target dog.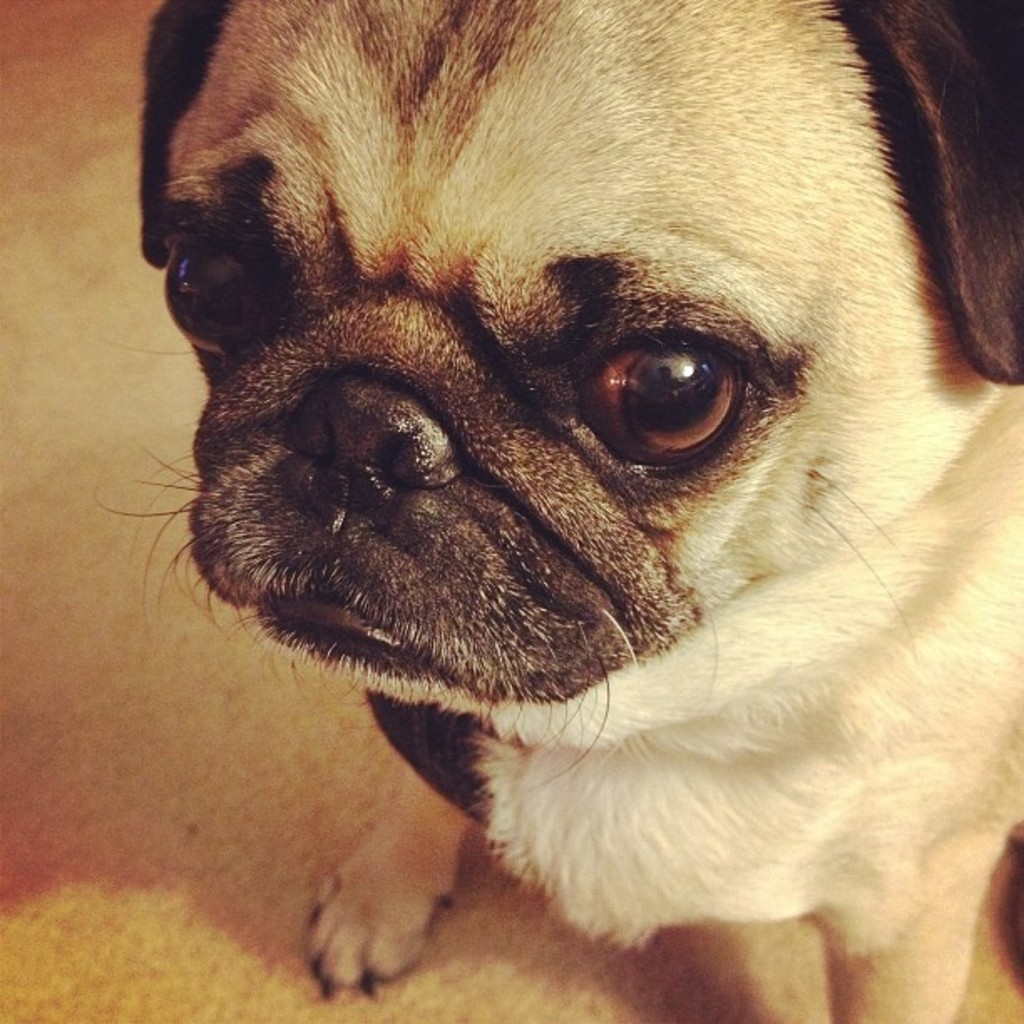
Target region: l=99, t=0, r=1022, b=1022.
